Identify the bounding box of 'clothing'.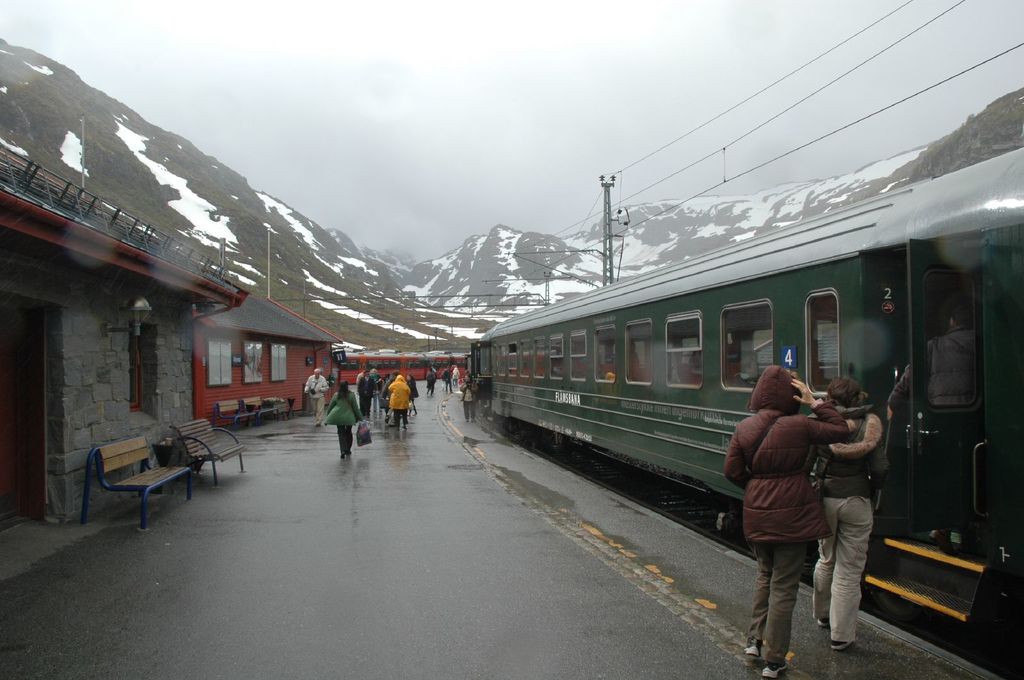
l=331, t=382, r=364, b=457.
